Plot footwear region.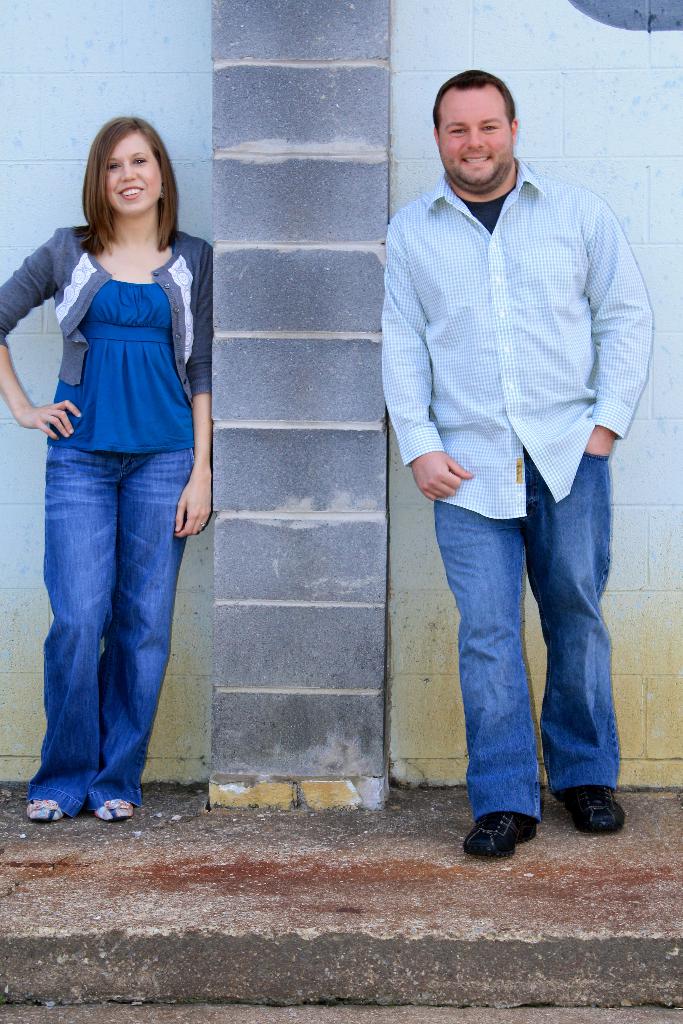
Plotted at left=457, top=812, right=539, bottom=863.
